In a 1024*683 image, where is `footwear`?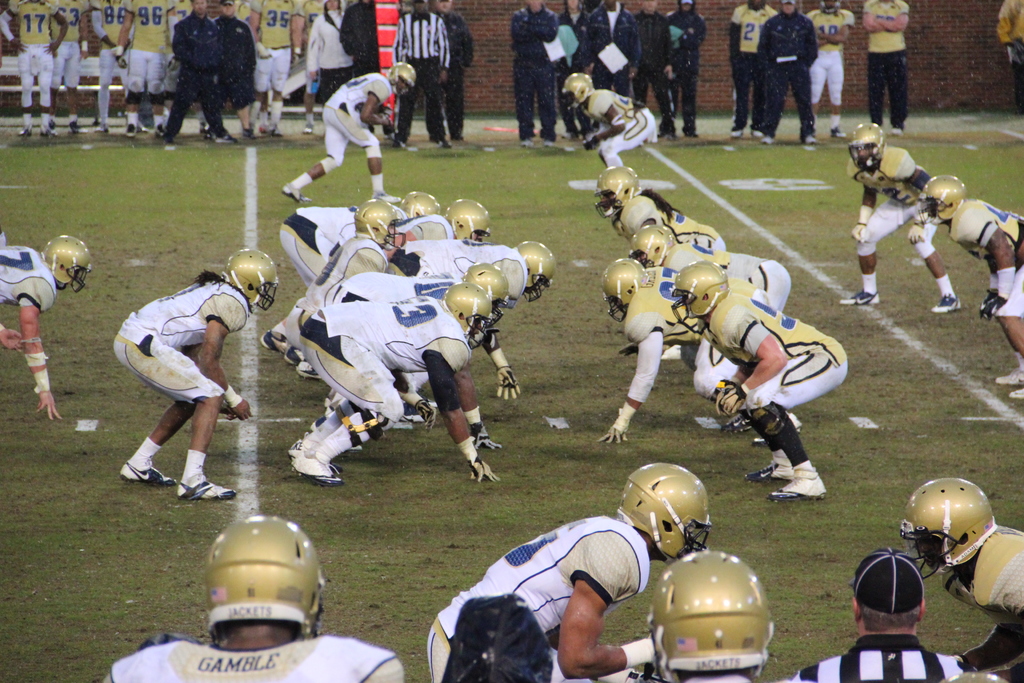
l=198, t=121, r=206, b=135.
